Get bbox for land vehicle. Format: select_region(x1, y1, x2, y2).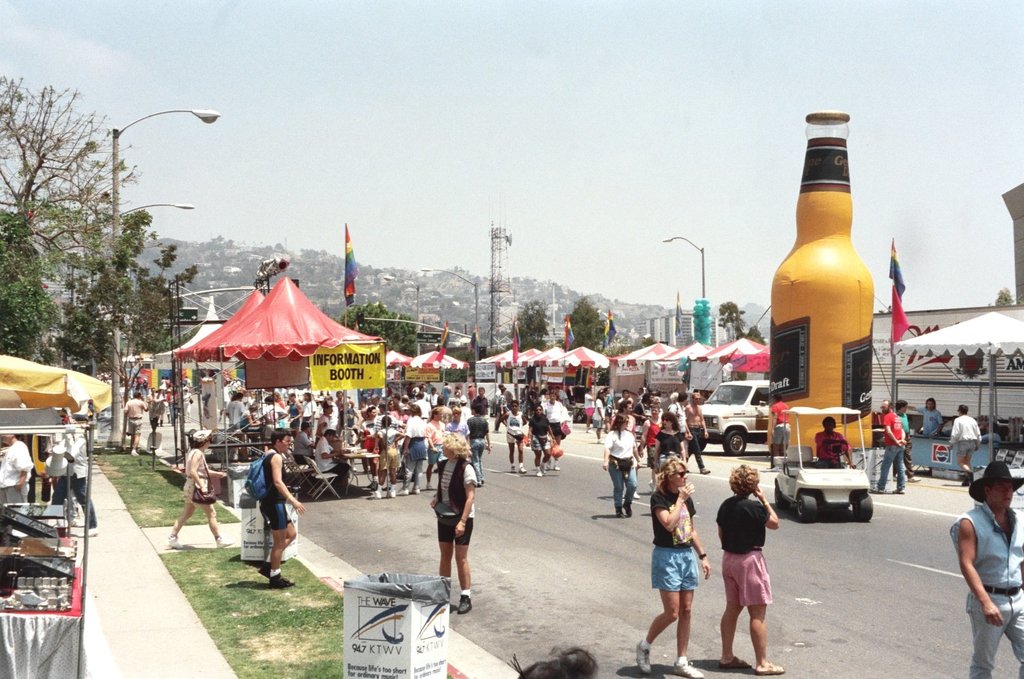
select_region(698, 376, 782, 460).
